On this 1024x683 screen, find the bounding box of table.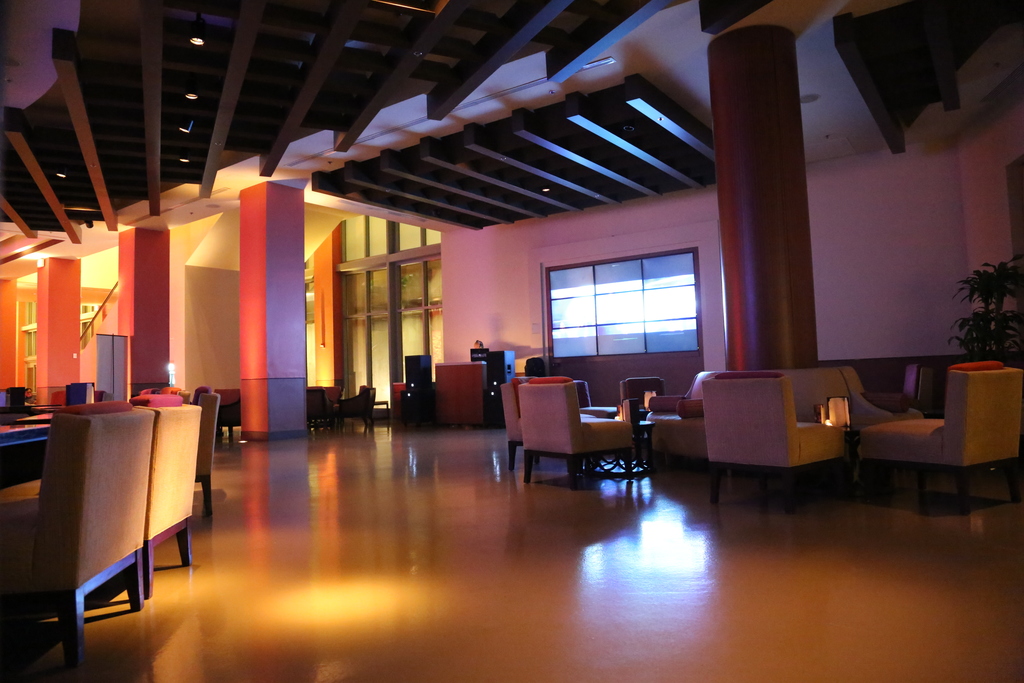
Bounding box: <region>0, 406, 58, 485</region>.
